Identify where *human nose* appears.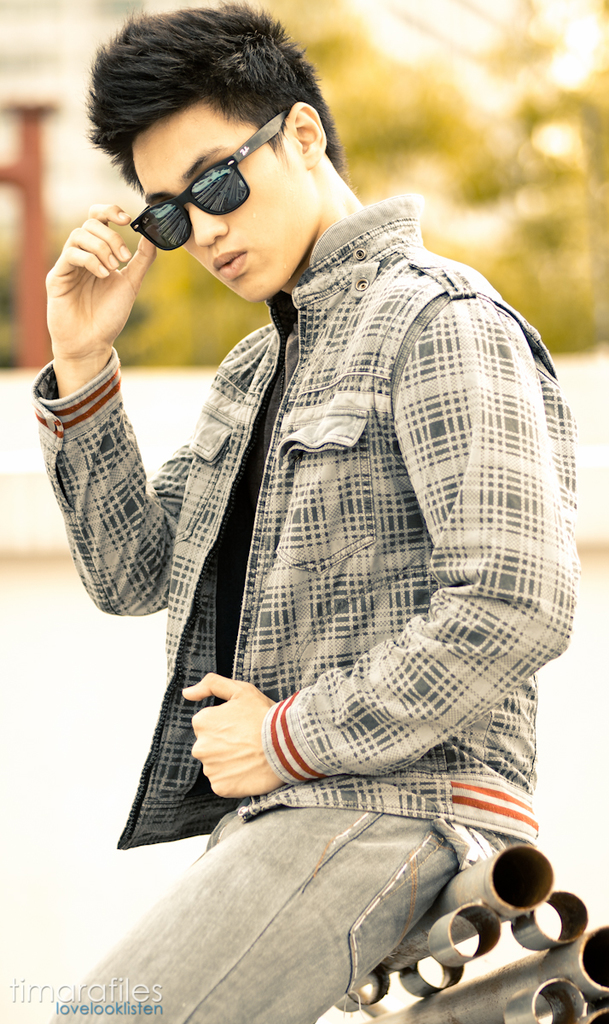
Appears at x1=187 y1=202 x2=233 y2=250.
